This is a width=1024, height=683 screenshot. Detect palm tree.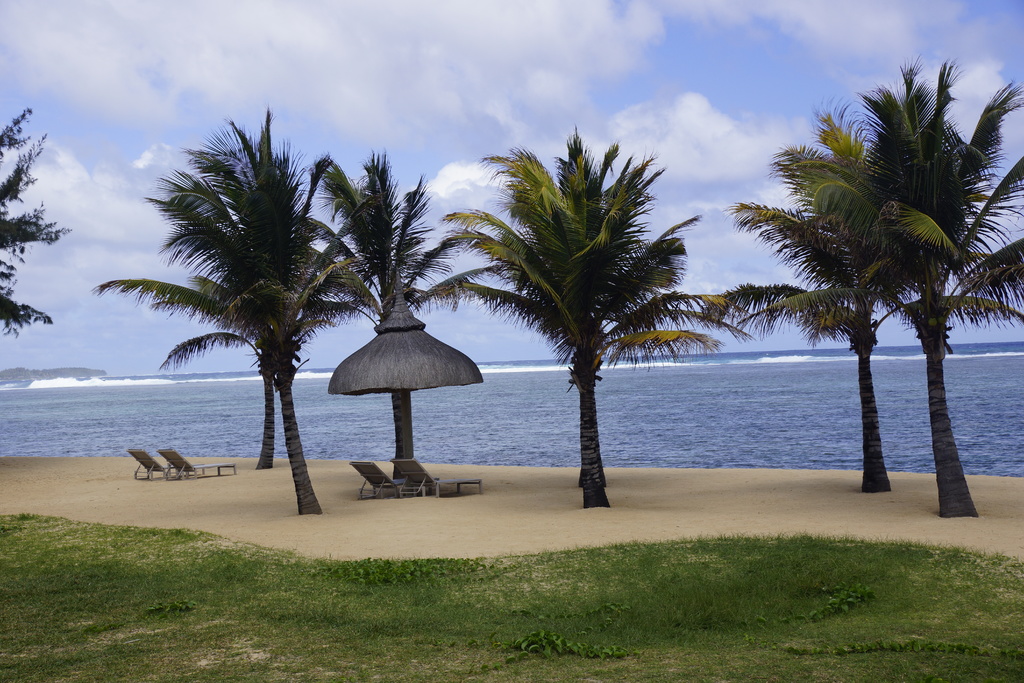
[303,154,466,464].
